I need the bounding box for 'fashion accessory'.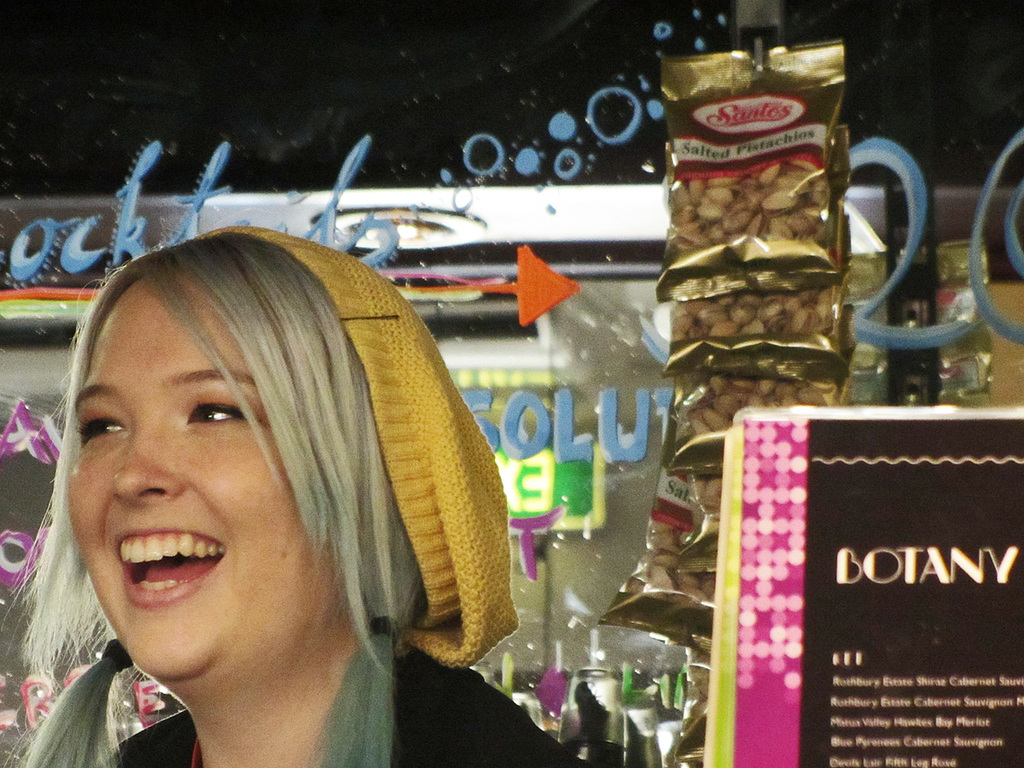
Here it is: bbox(102, 637, 135, 667).
